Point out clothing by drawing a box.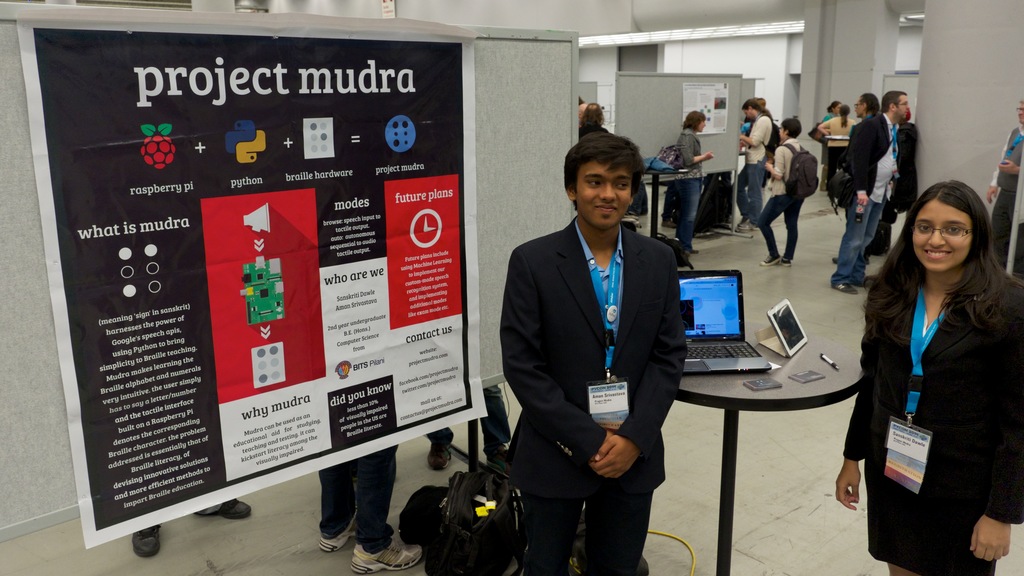
[left=505, top=213, right=689, bottom=575].
